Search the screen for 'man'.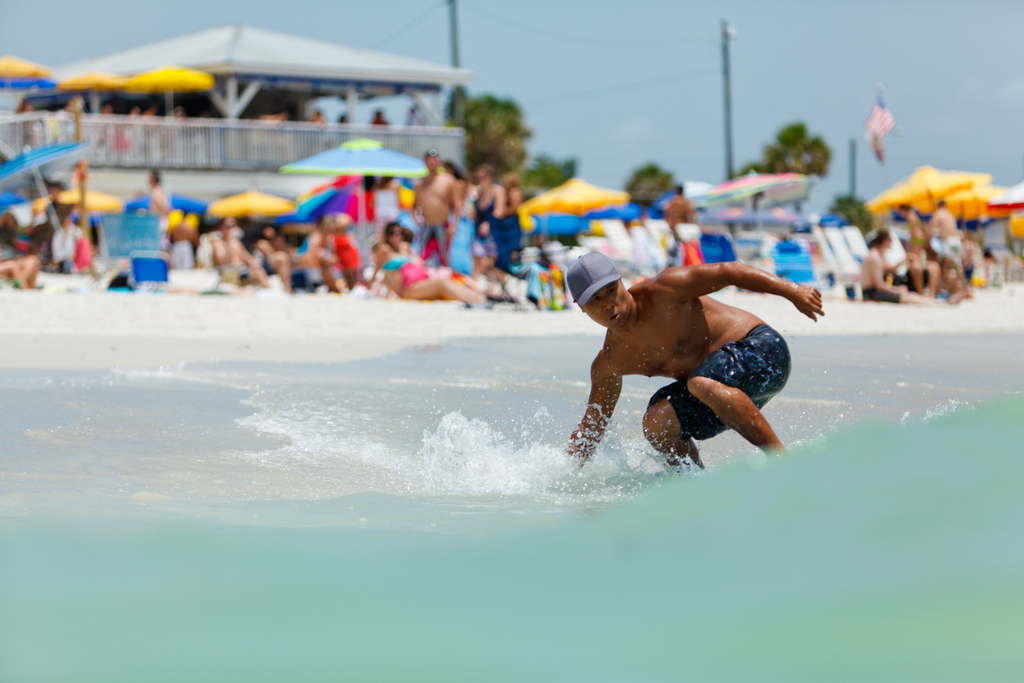
Found at l=407, t=147, r=463, b=270.
